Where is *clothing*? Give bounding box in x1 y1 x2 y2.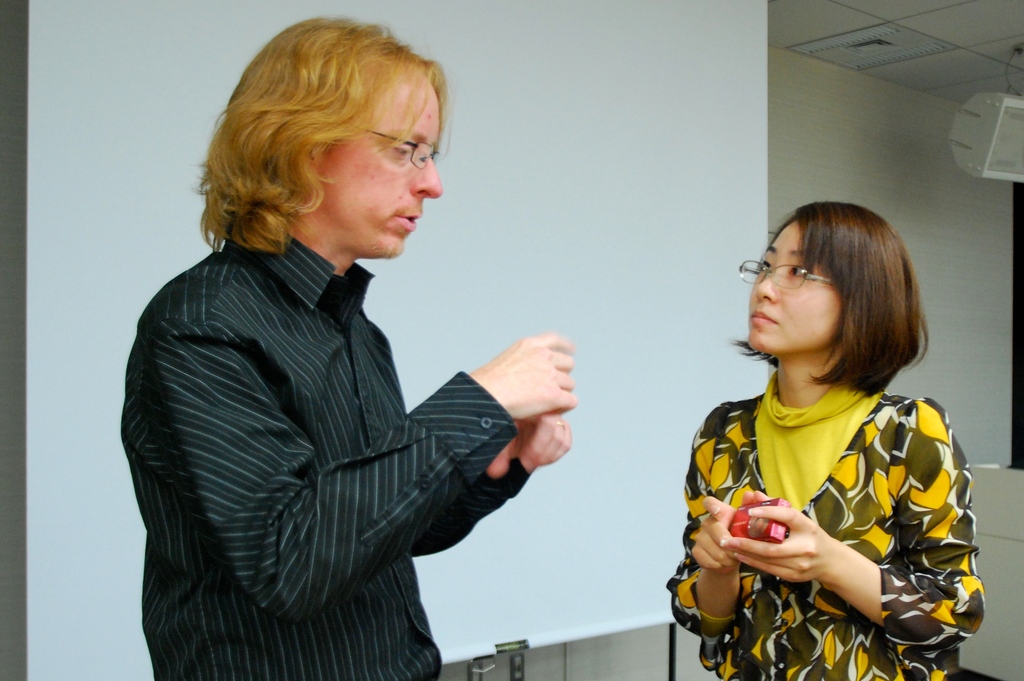
113 221 534 680.
